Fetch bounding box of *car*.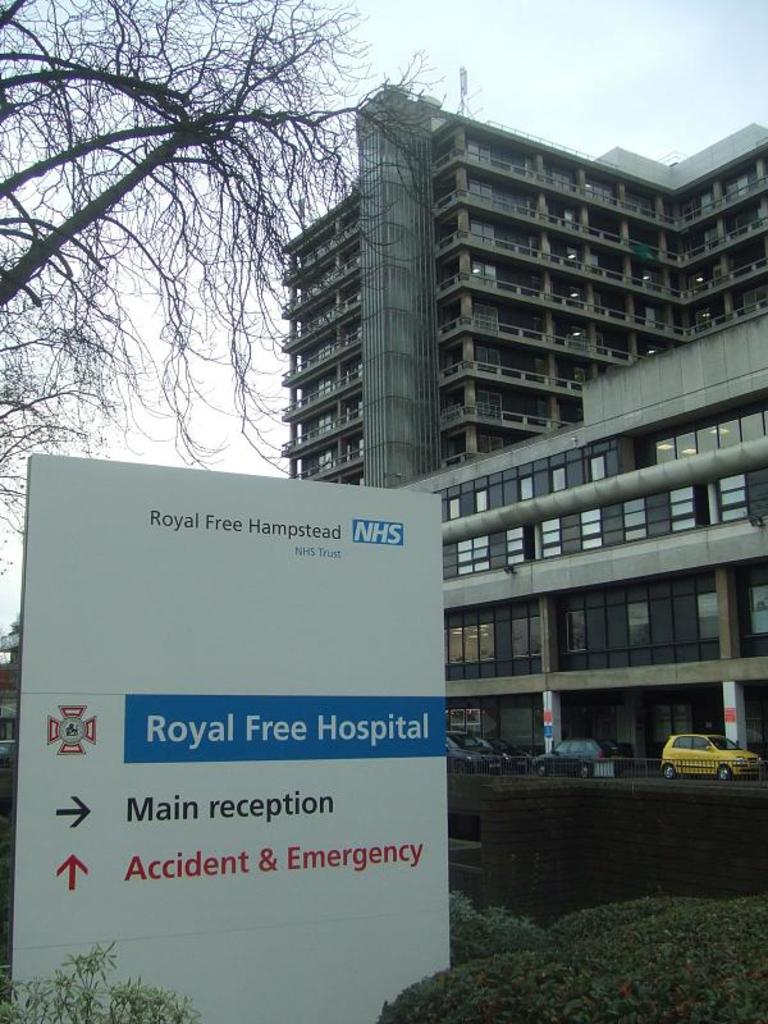
Bbox: bbox=[527, 737, 640, 781].
